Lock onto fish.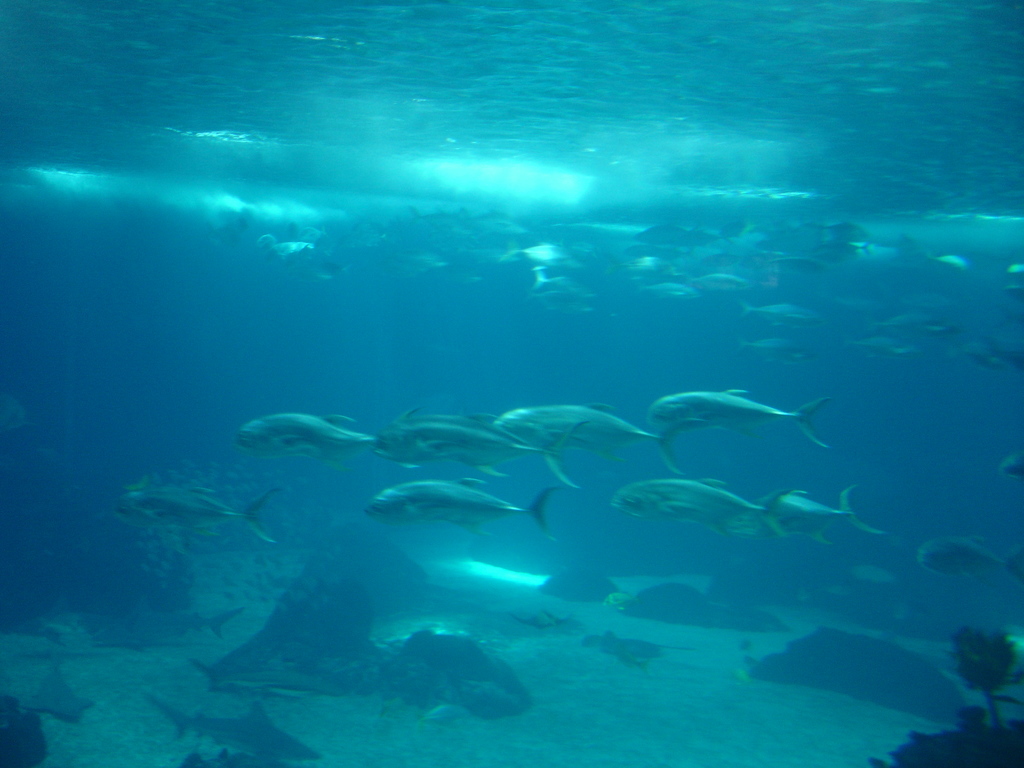
Locked: pyautogui.locateOnScreen(765, 484, 890, 553).
